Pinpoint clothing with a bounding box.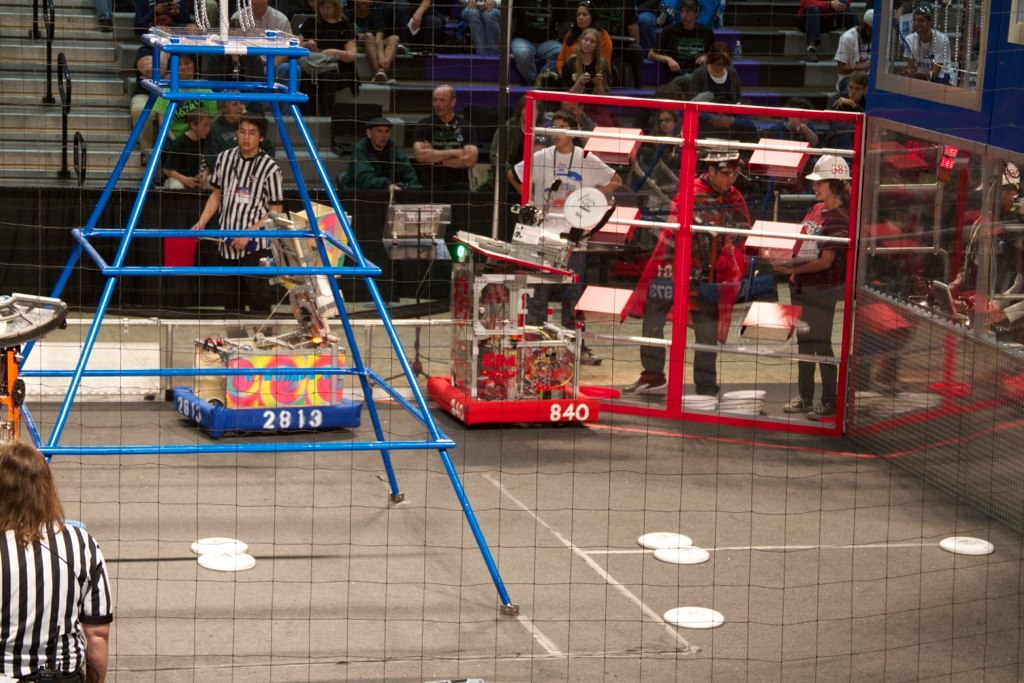
bbox=[222, 6, 292, 64].
